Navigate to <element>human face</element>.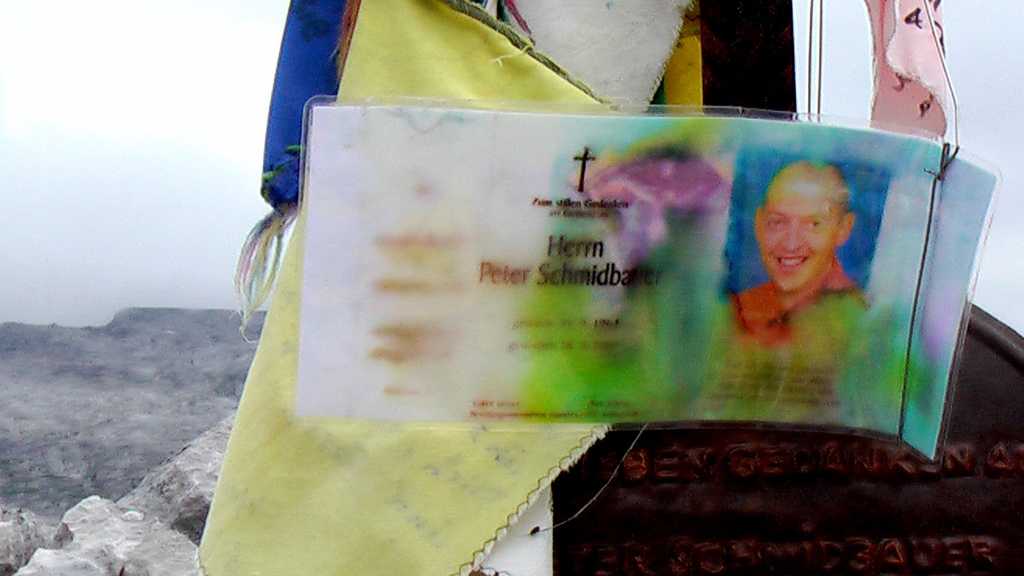
Navigation target: (765, 193, 834, 295).
